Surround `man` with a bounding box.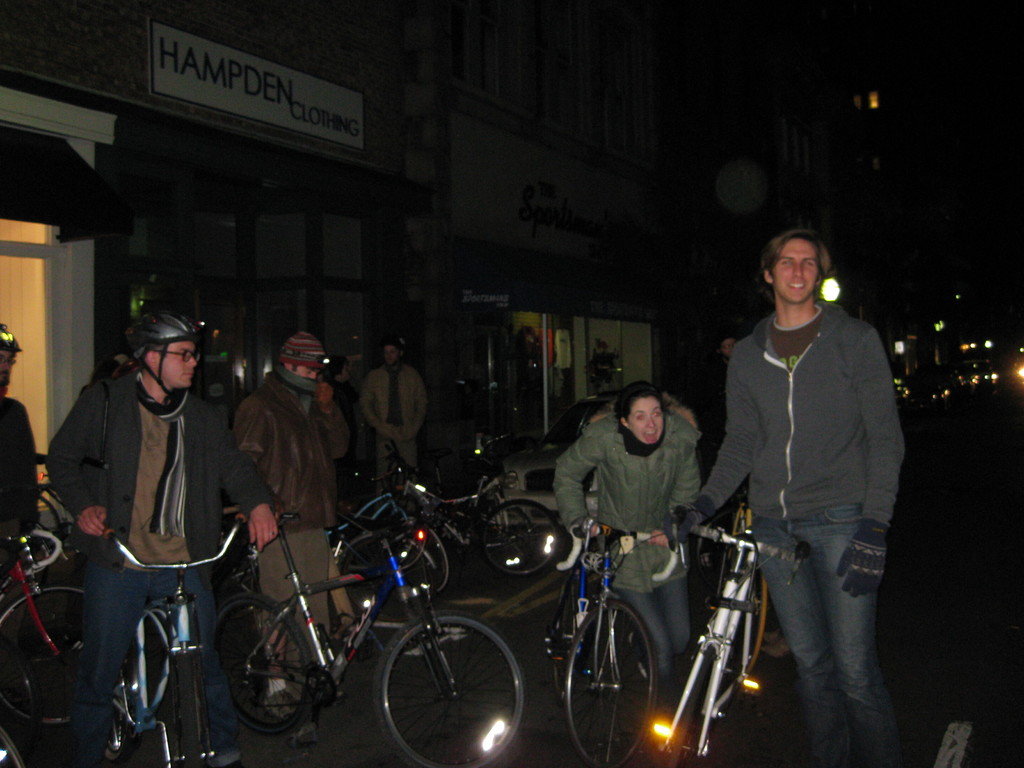
[x1=43, y1=307, x2=278, y2=767].
